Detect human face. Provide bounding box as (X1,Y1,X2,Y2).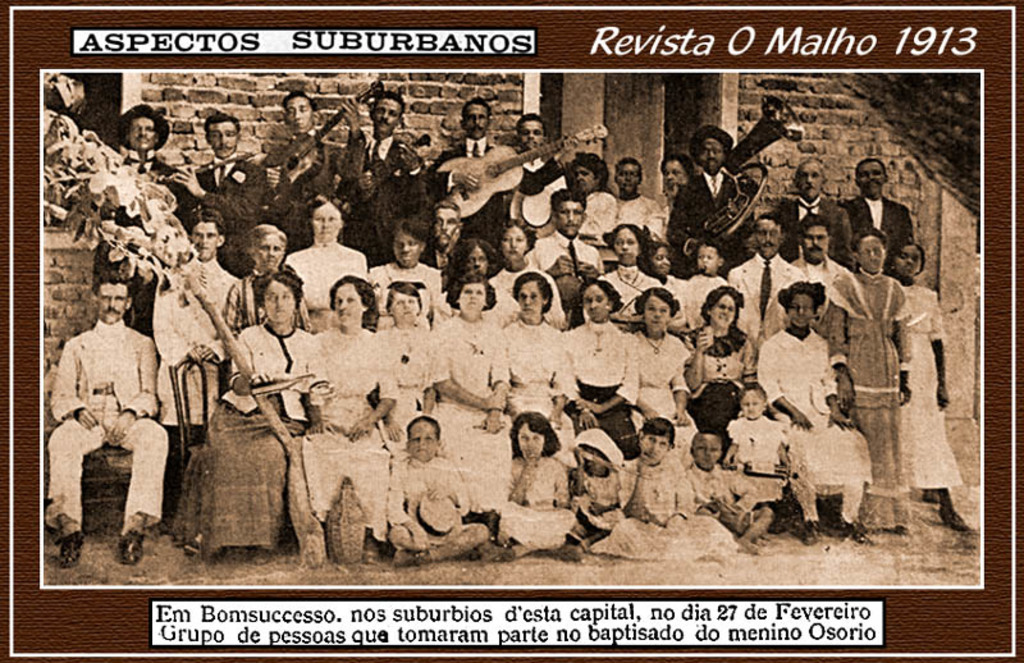
(465,104,494,140).
